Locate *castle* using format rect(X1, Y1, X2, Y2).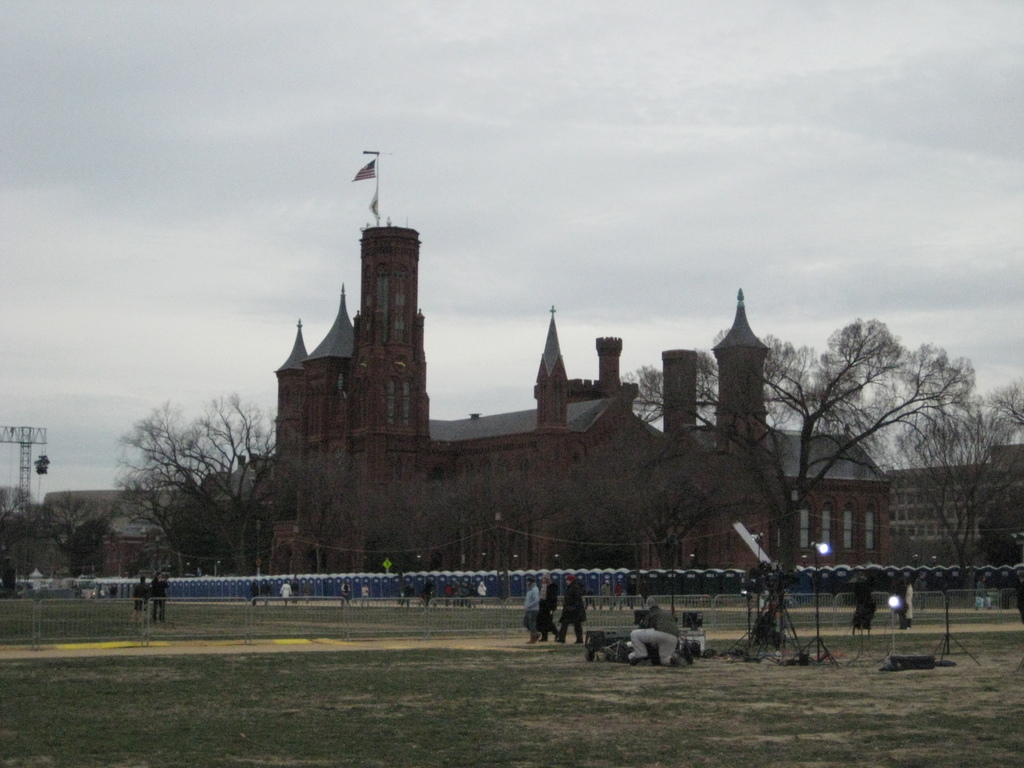
rect(264, 146, 897, 584).
